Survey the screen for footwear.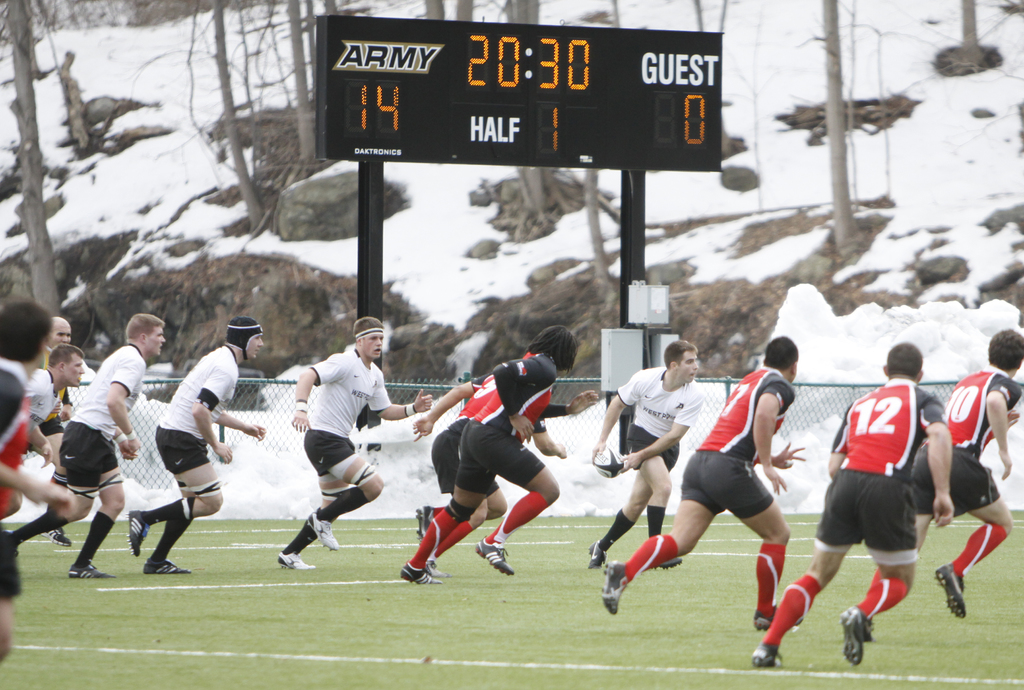
Survey found: (129,509,156,558).
